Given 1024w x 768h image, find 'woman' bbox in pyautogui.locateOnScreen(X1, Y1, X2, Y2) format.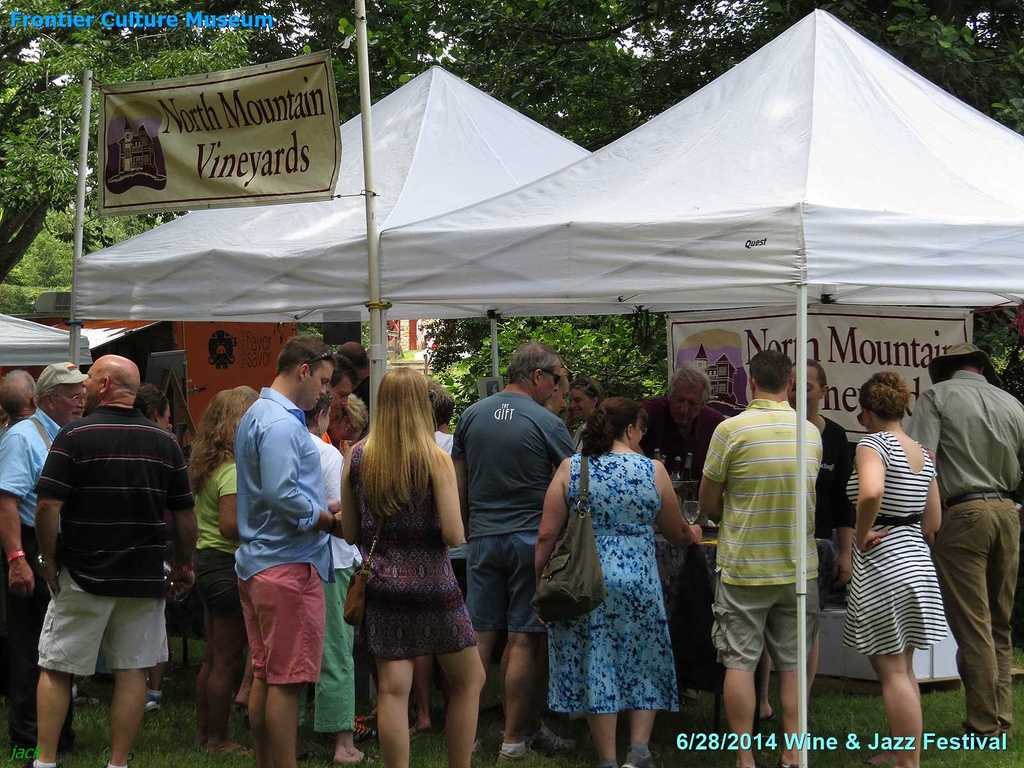
pyautogui.locateOnScreen(568, 381, 605, 461).
